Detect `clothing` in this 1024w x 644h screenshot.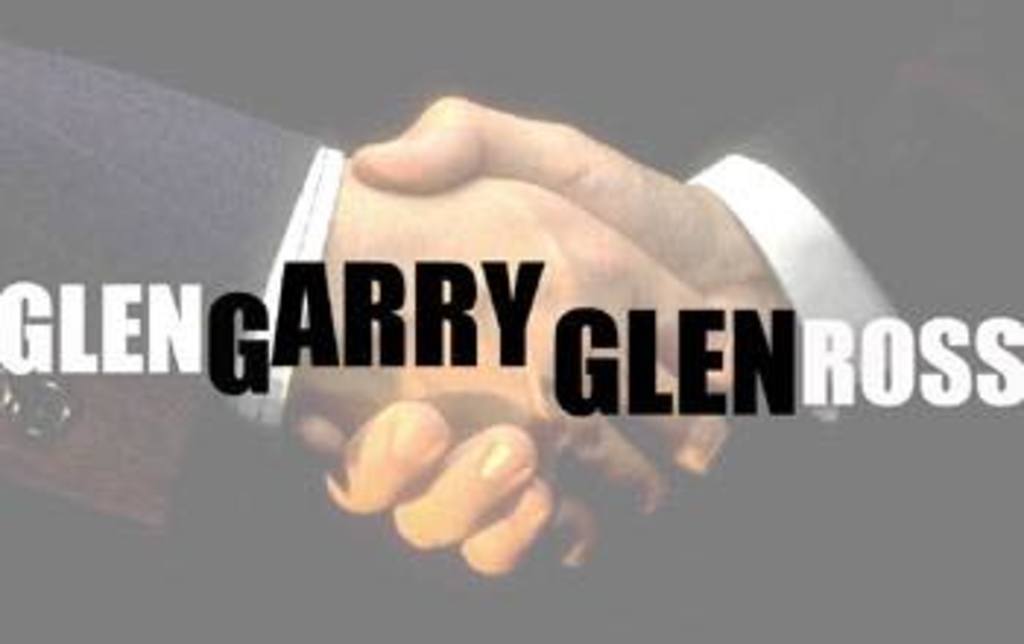
Detection: <region>0, 41, 342, 424</region>.
